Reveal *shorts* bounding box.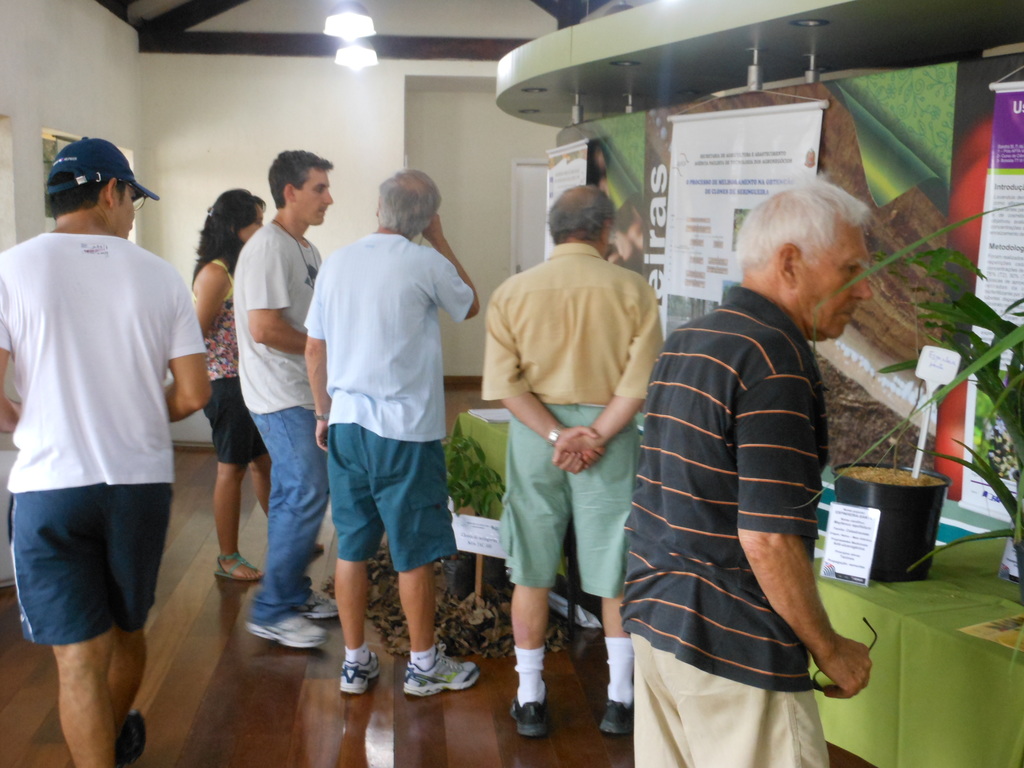
Revealed: [left=16, top=482, right=163, bottom=660].
